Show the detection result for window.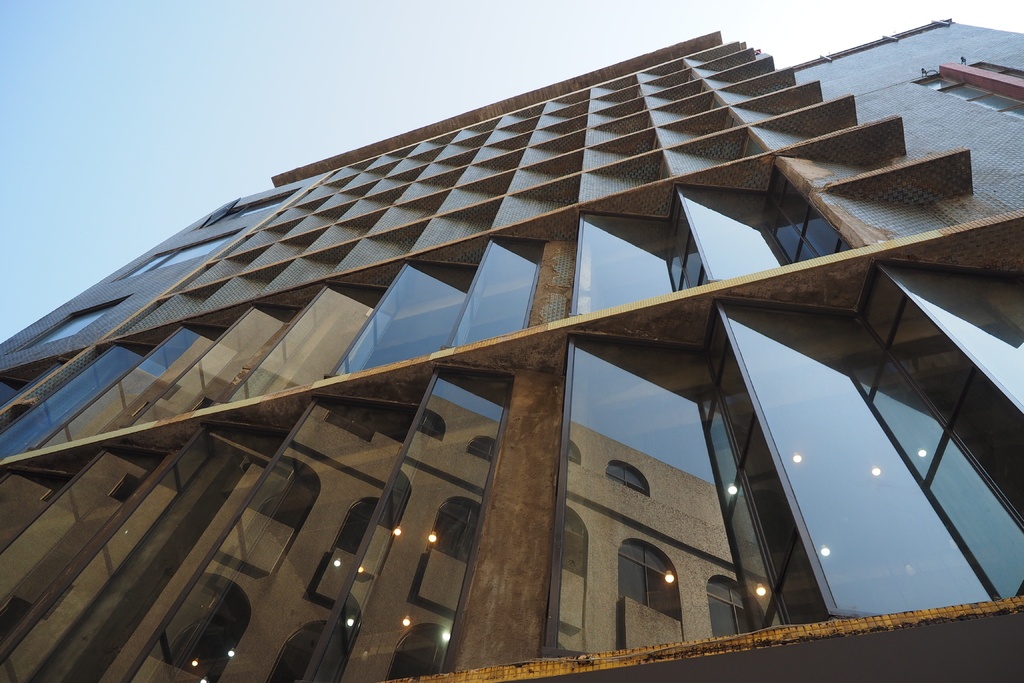
locate(705, 570, 756, 641).
